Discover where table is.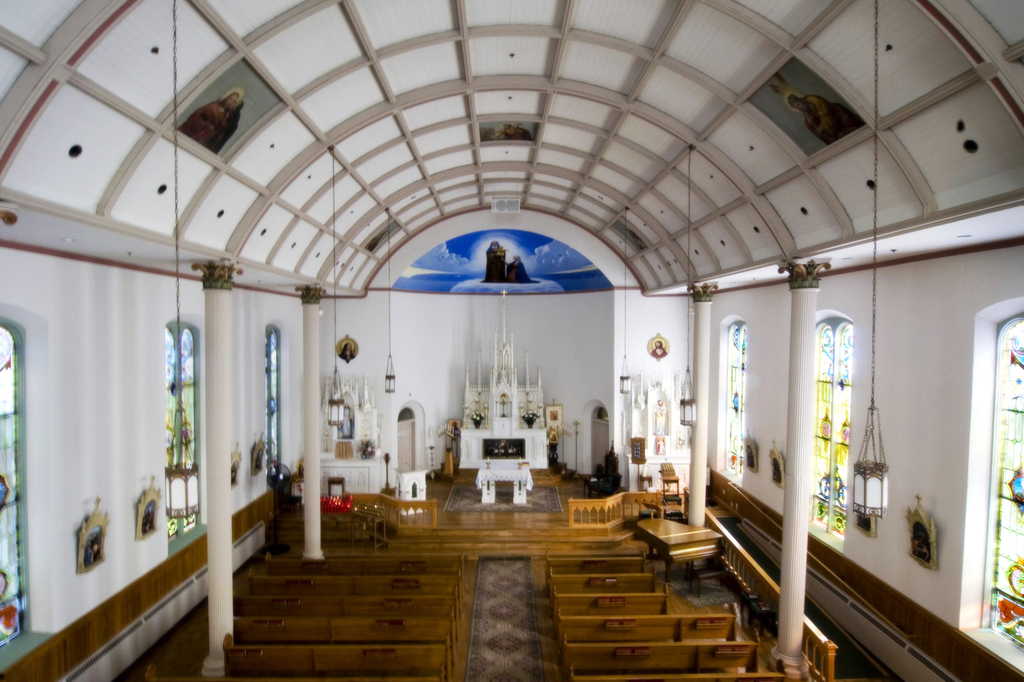
Discovered at bbox=(239, 586, 460, 627).
